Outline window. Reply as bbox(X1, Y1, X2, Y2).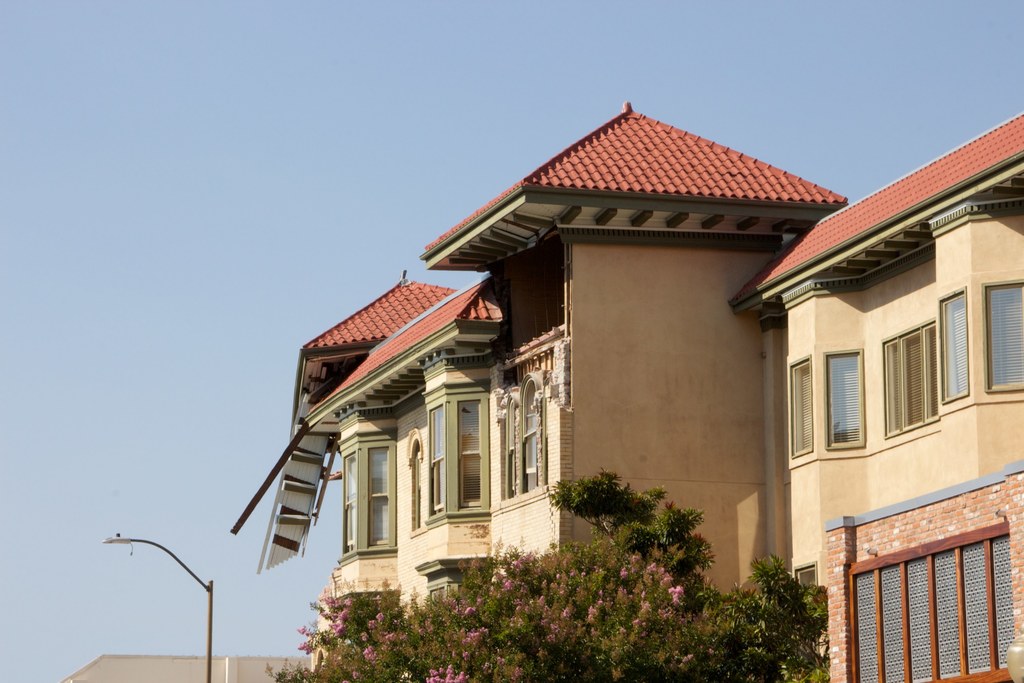
bbox(502, 407, 516, 495).
